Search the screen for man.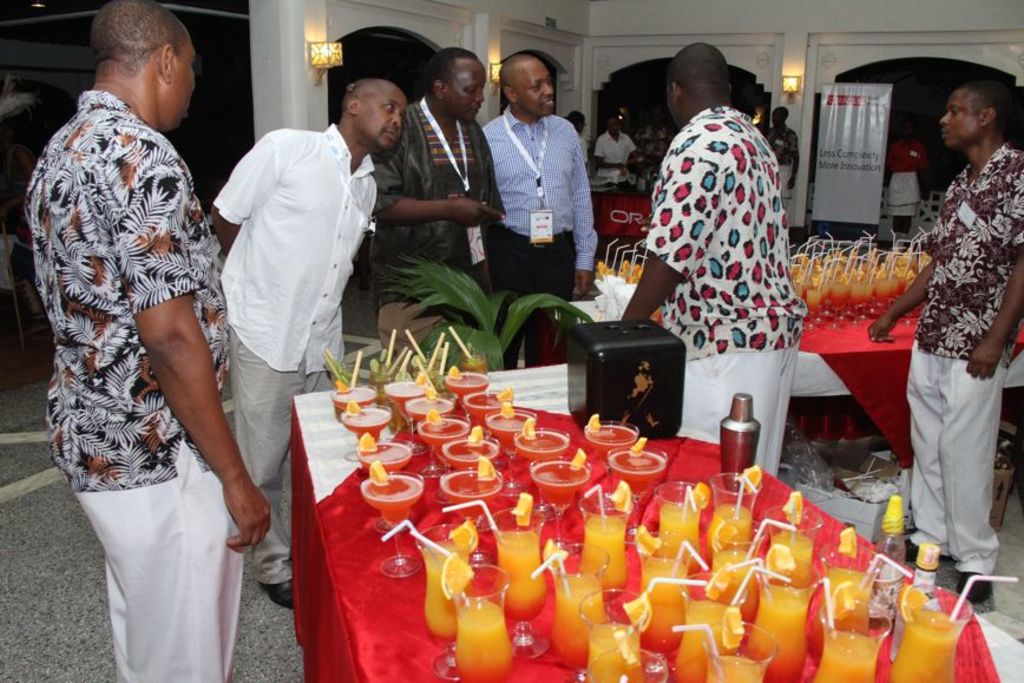
Found at [624,39,783,500].
